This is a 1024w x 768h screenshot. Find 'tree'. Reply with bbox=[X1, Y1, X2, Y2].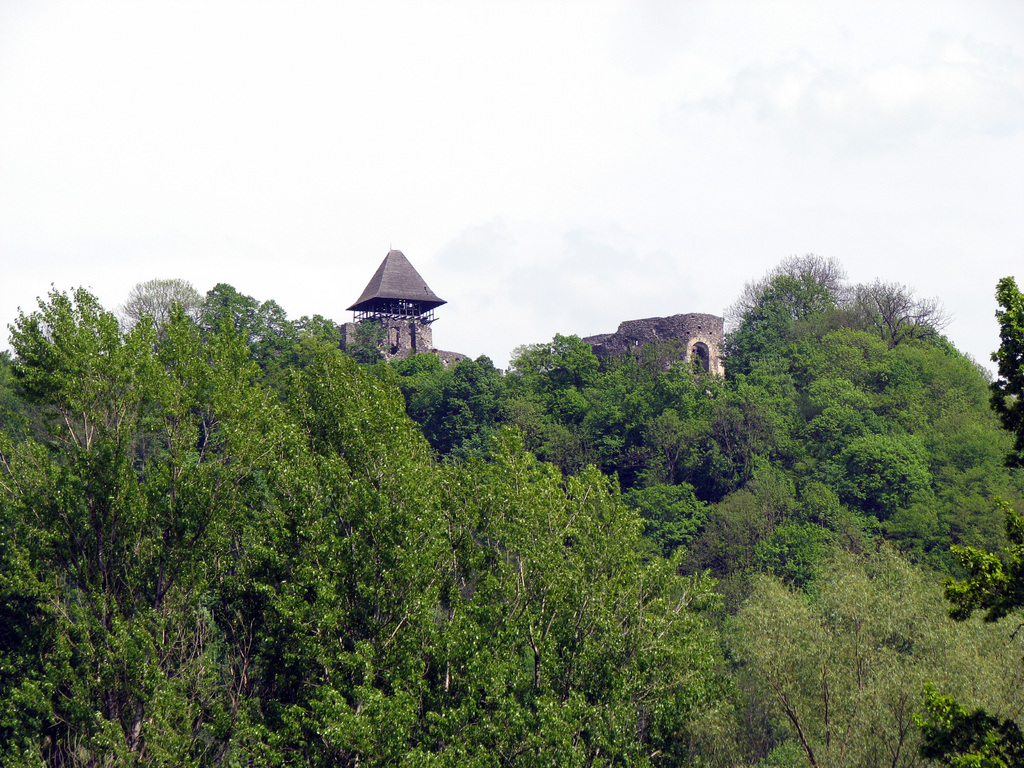
bbox=[730, 239, 868, 408].
